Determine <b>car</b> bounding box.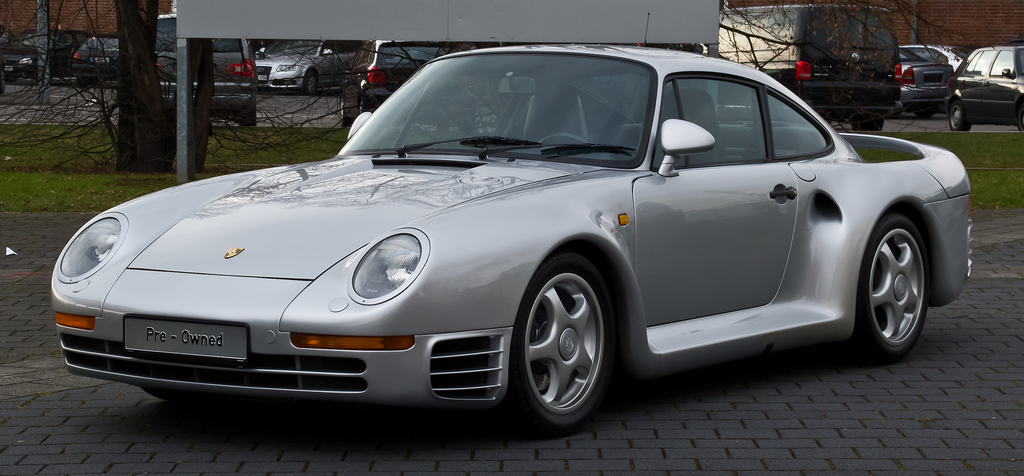
Determined: x1=256 y1=38 x2=361 y2=92.
